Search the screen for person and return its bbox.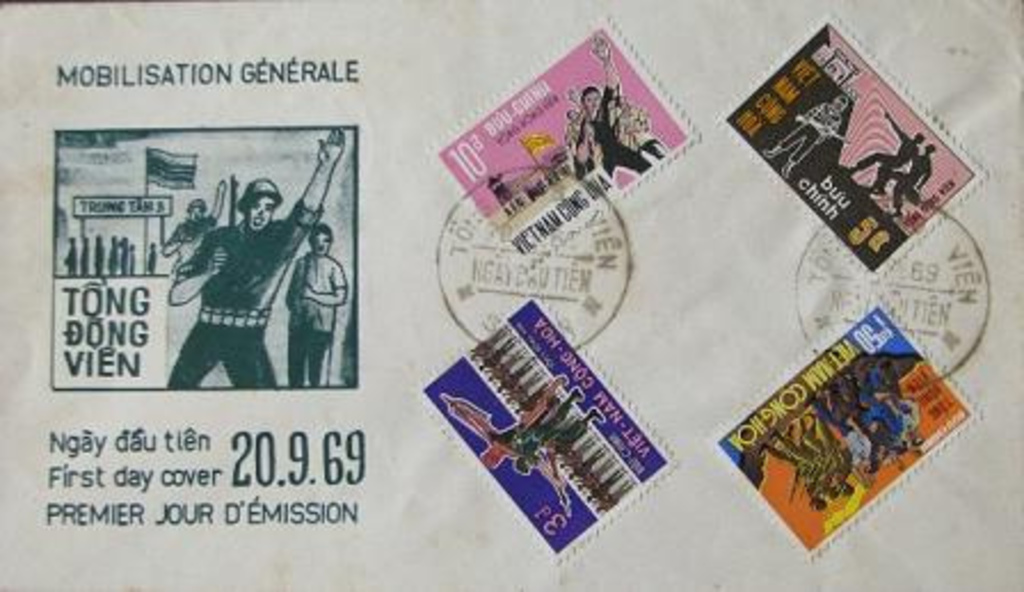
Found: crop(64, 242, 80, 274).
